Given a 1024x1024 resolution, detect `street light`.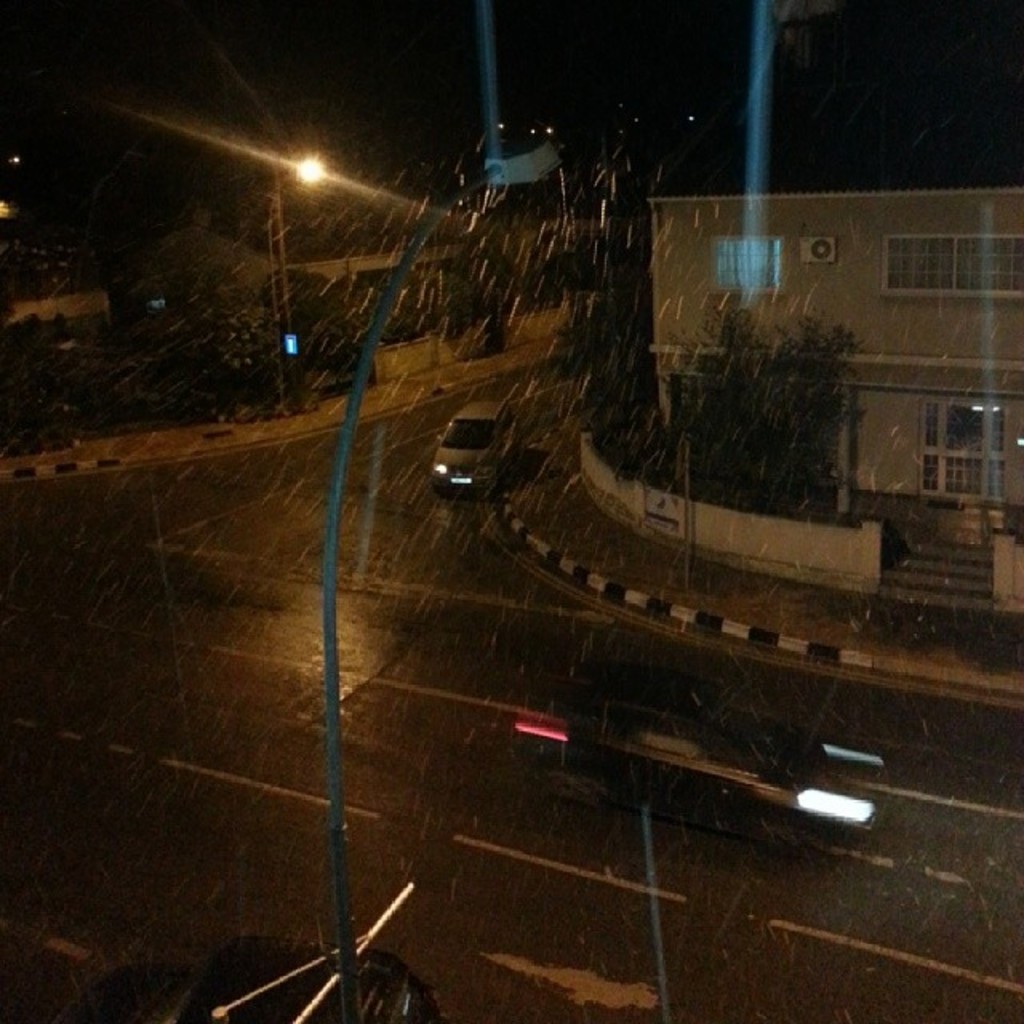
pyautogui.locateOnScreen(259, 152, 325, 410).
